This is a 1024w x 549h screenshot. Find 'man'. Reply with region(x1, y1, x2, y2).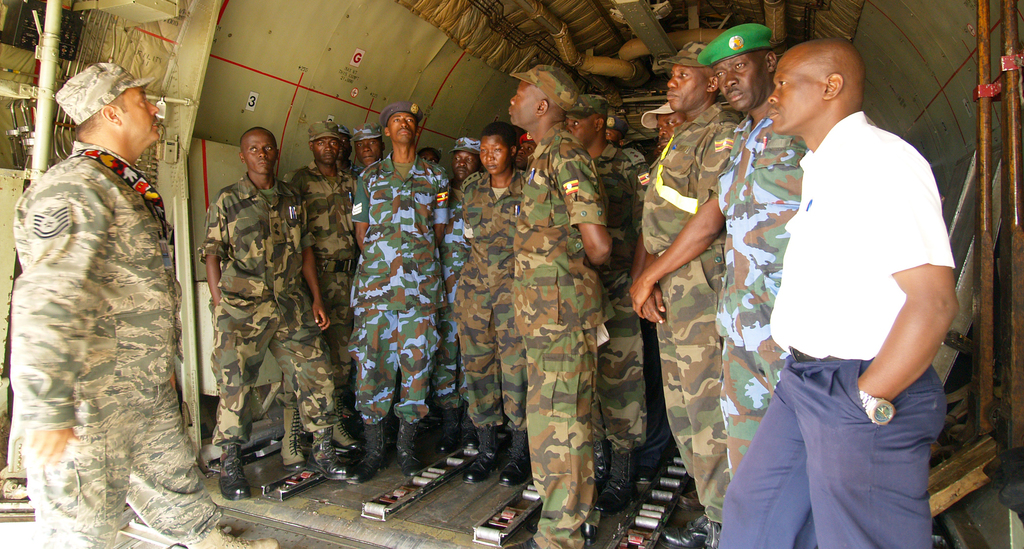
region(653, 99, 683, 151).
